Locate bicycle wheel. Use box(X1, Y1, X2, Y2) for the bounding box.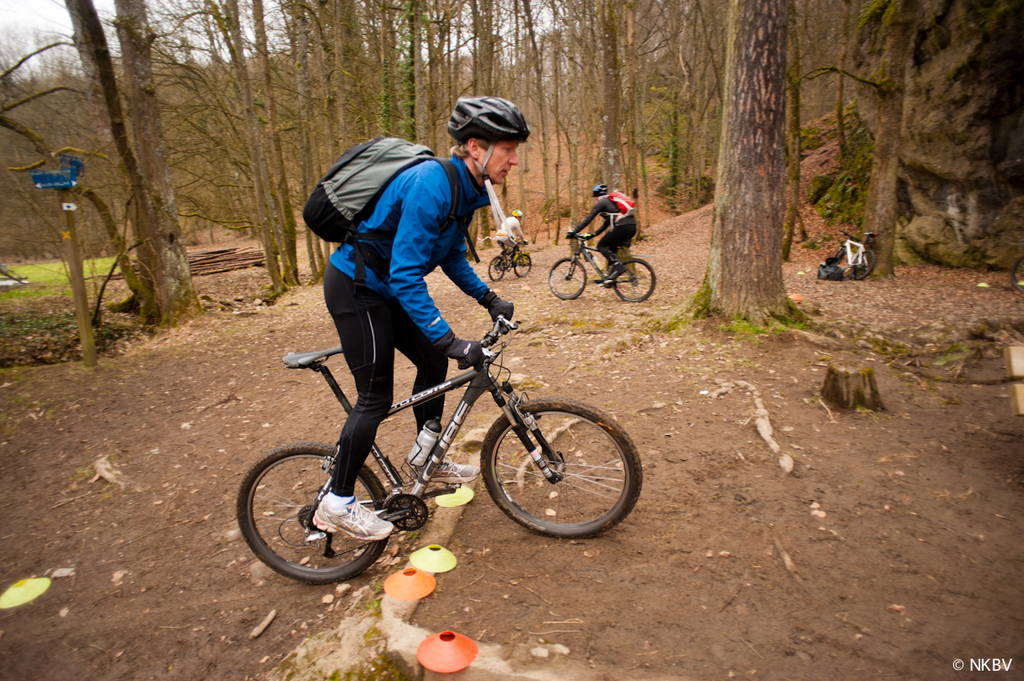
box(479, 393, 643, 540).
